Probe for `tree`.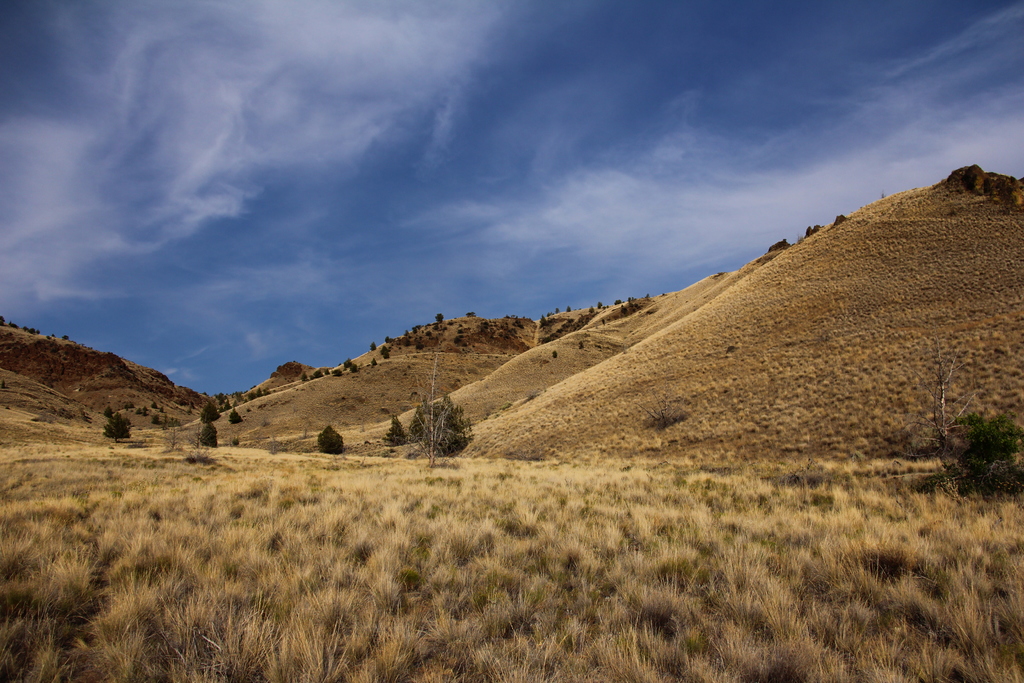
Probe result: box=[344, 358, 360, 374].
